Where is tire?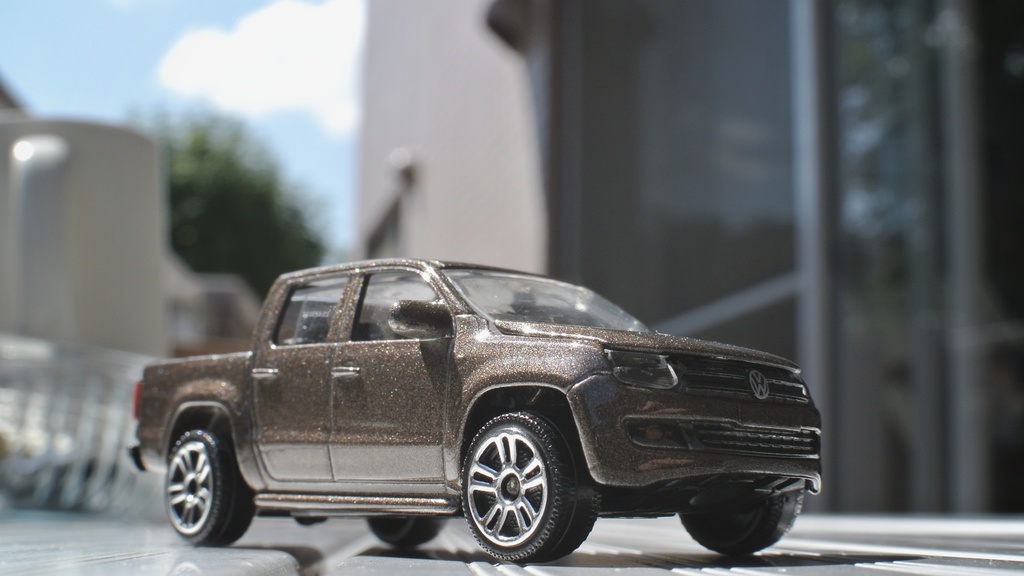
locate(460, 407, 601, 560).
